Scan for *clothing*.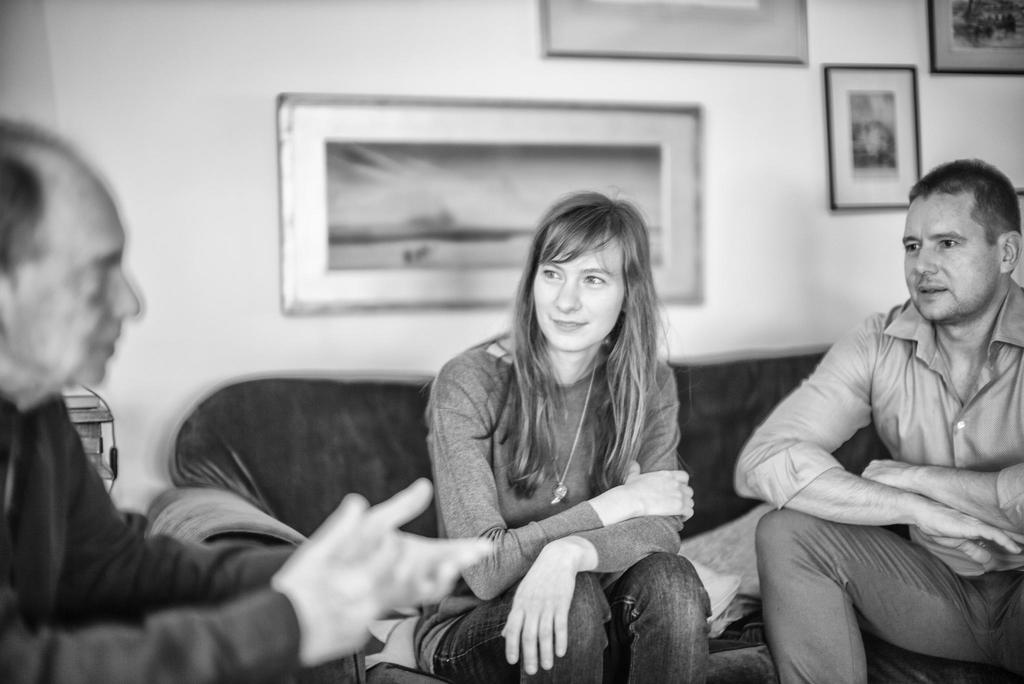
Scan result: l=0, t=389, r=362, b=683.
